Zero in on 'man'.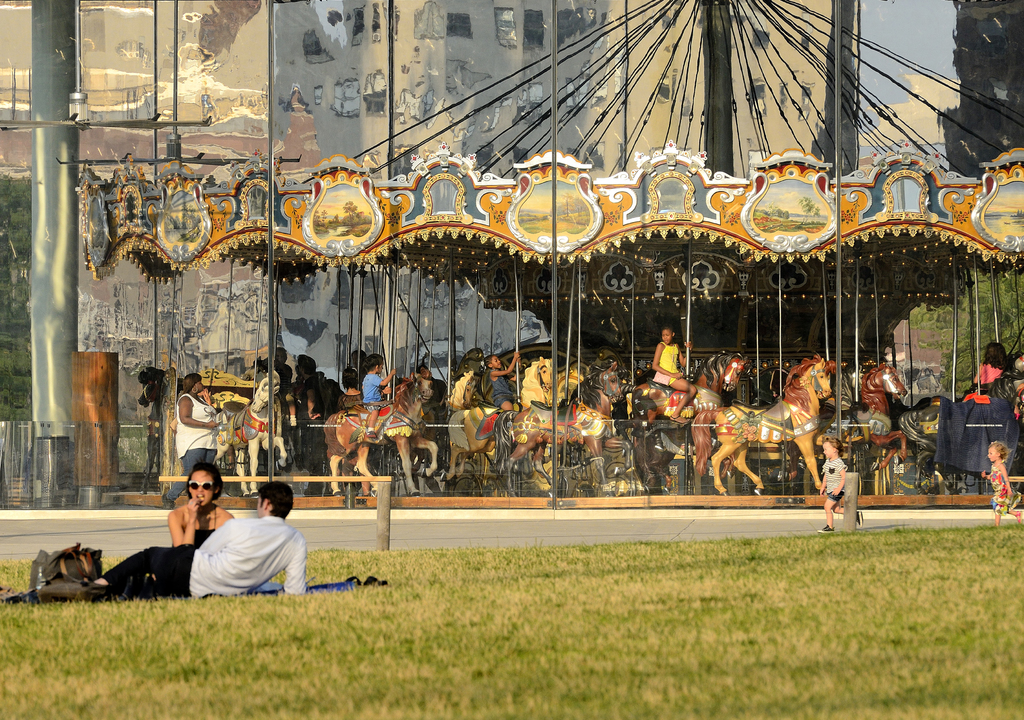
Zeroed in: 108, 491, 307, 605.
